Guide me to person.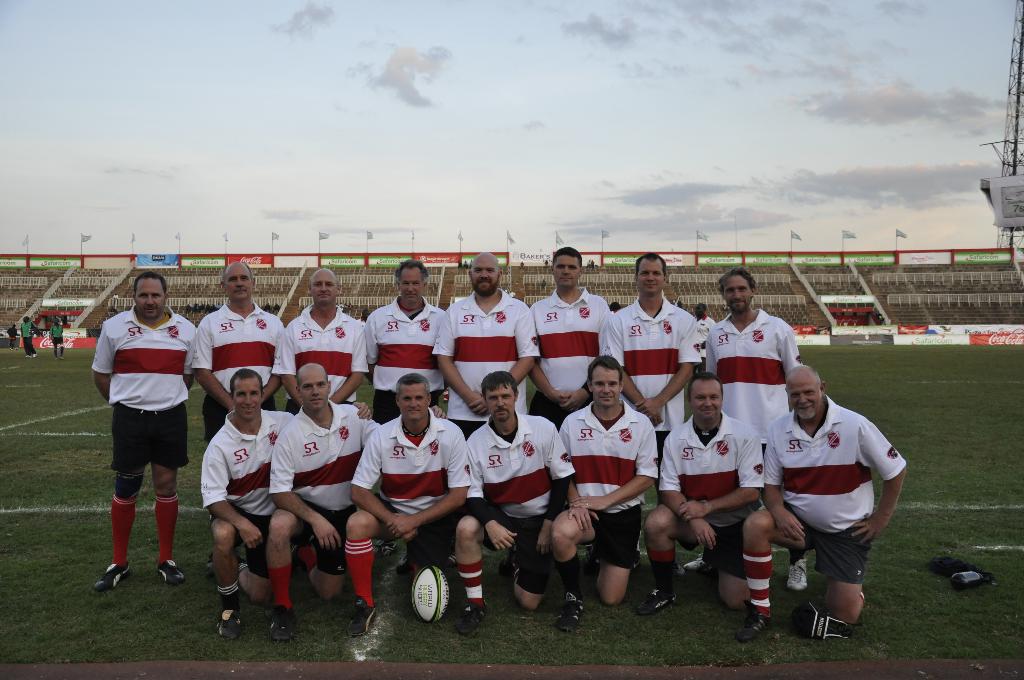
Guidance: select_region(20, 317, 35, 358).
